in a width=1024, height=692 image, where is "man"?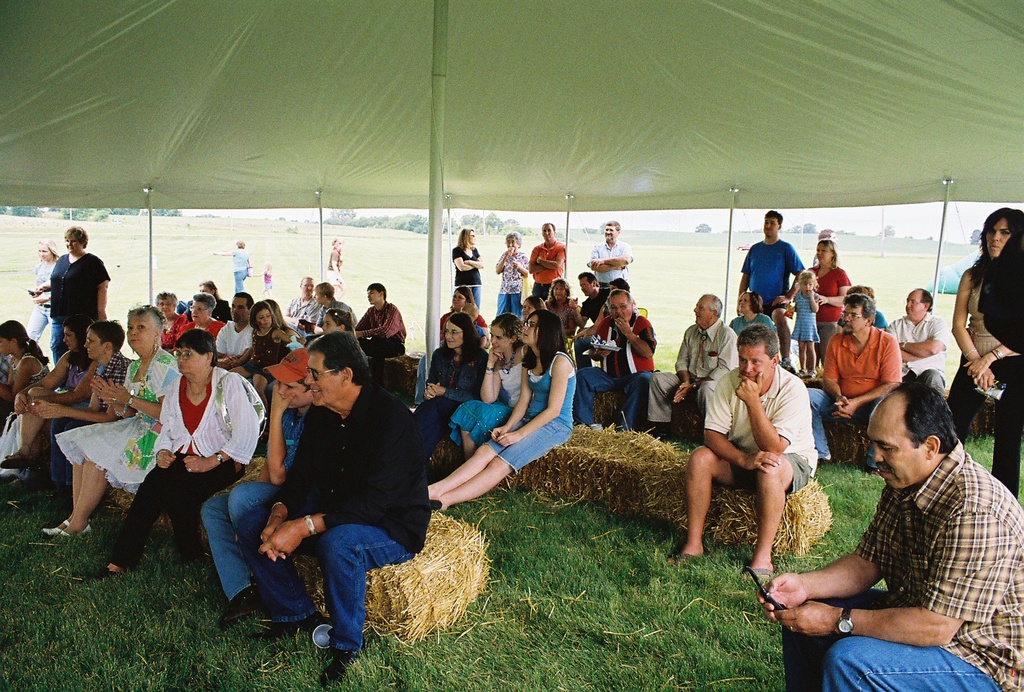
bbox=(352, 283, 410, 386).
